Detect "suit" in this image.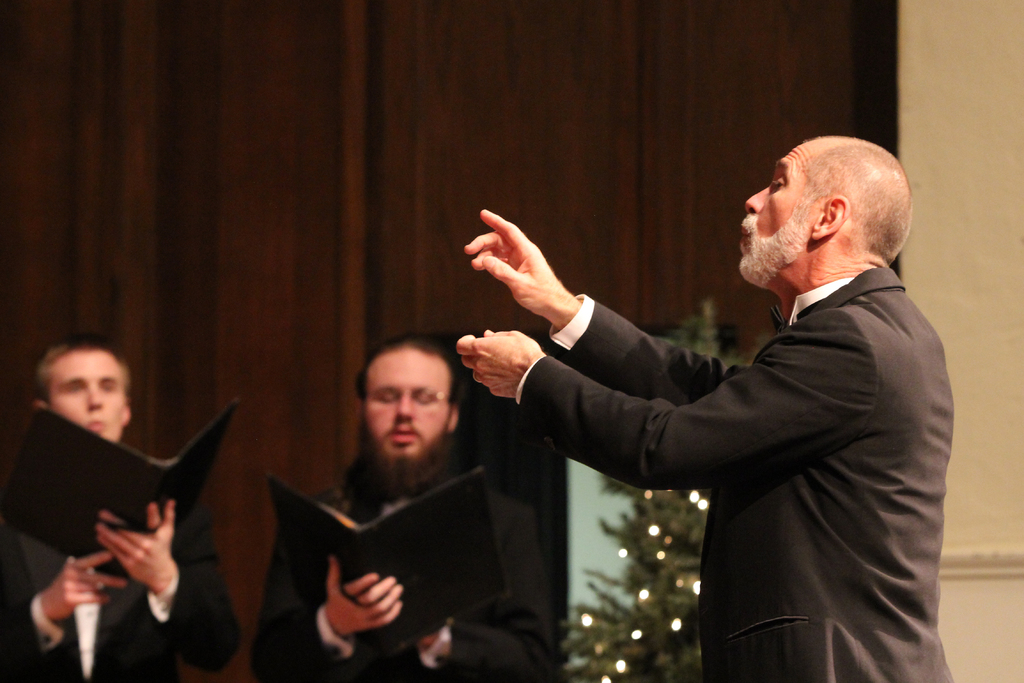
Detection: <bbox>0, 504, 241, 682</bbox>.
